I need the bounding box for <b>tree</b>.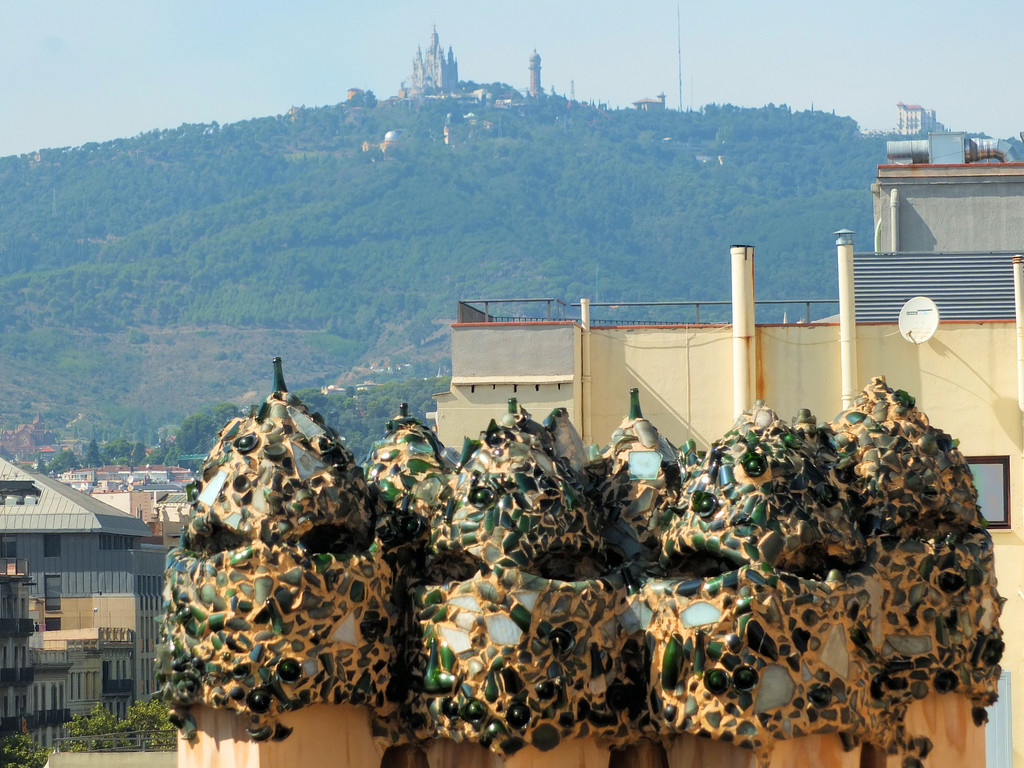
Here it is: (102,435,135,466).
